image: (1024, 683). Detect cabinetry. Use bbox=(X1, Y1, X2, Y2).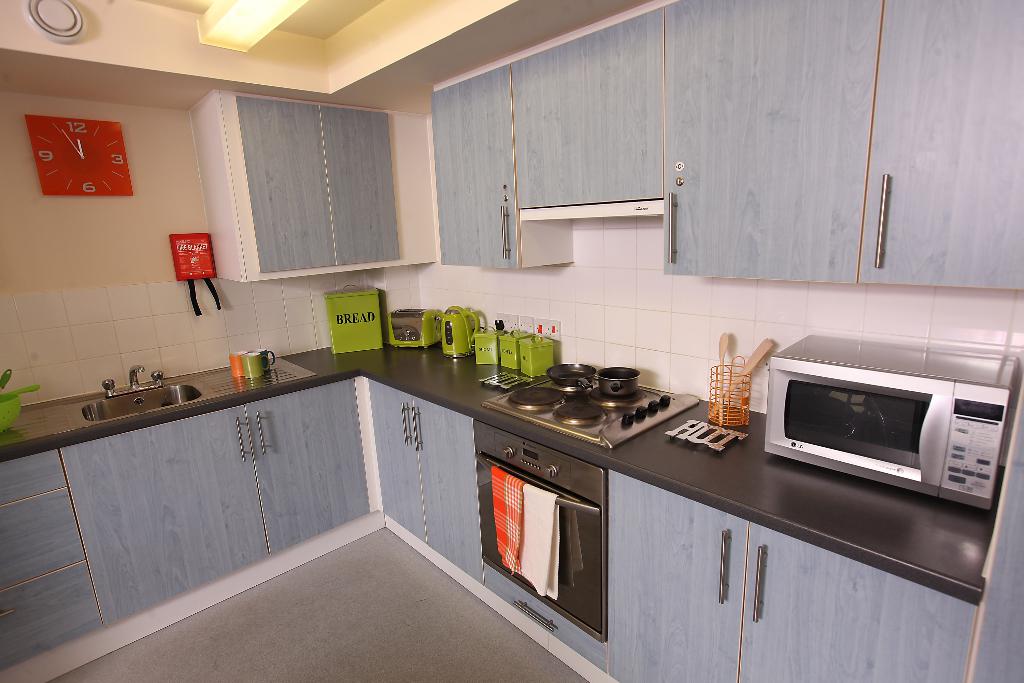
bbox=(667, 0, 898, 299).
